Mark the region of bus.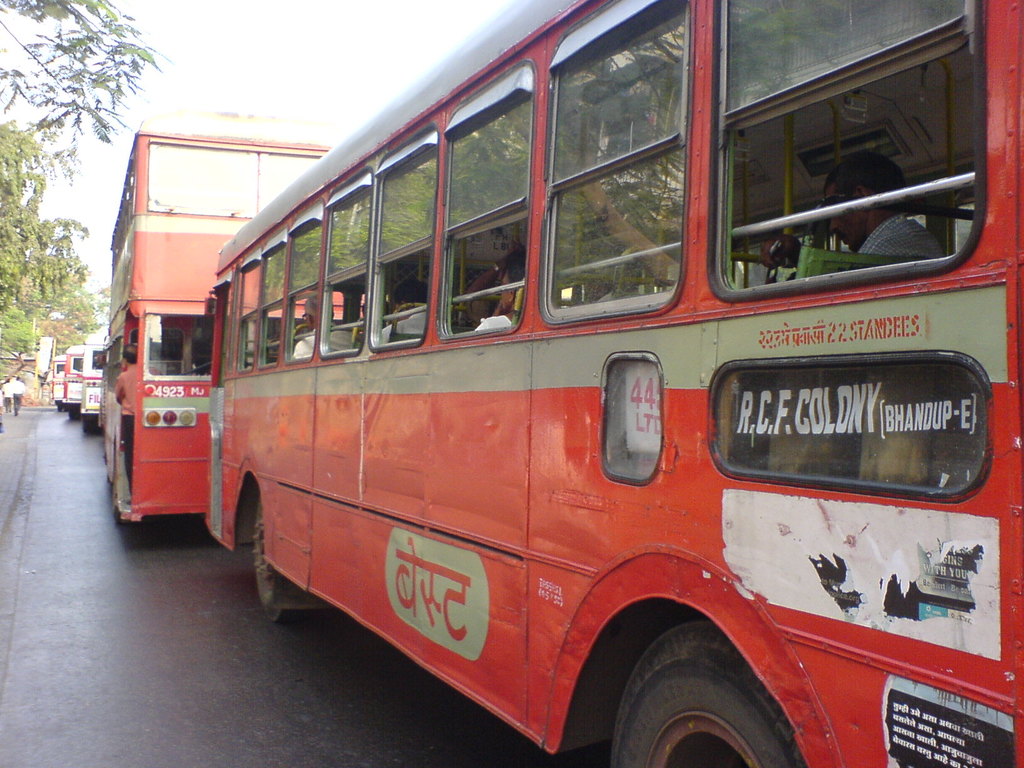
Region: (left=49, top=353, right=64, bottom=411).
